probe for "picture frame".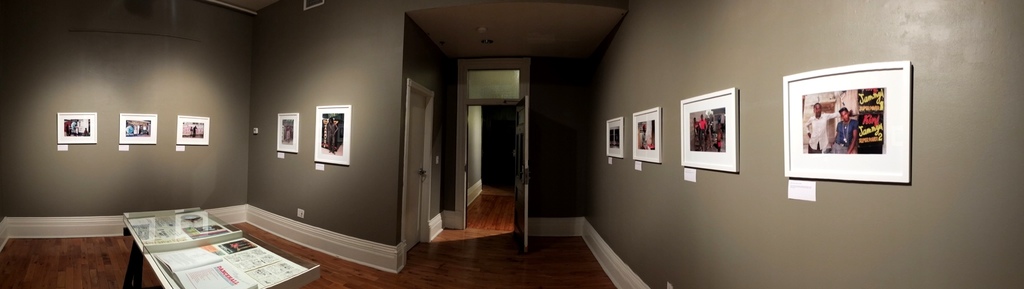
Probe result: left=315, top=105, right=350, bottom=165.
